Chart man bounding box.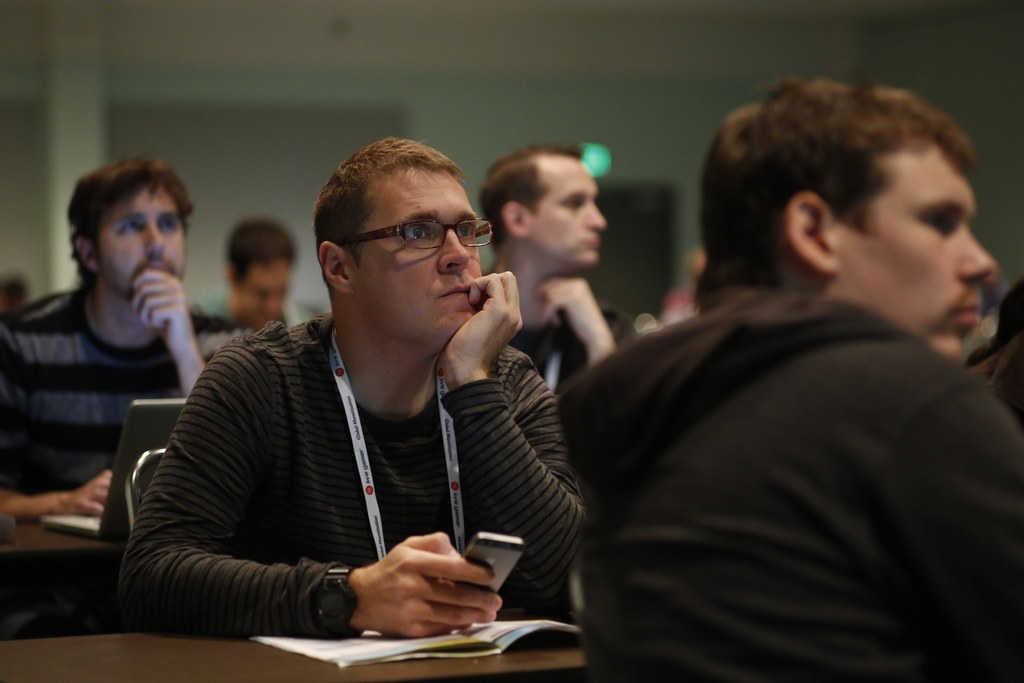
Charted: (550,72,1023,682).
